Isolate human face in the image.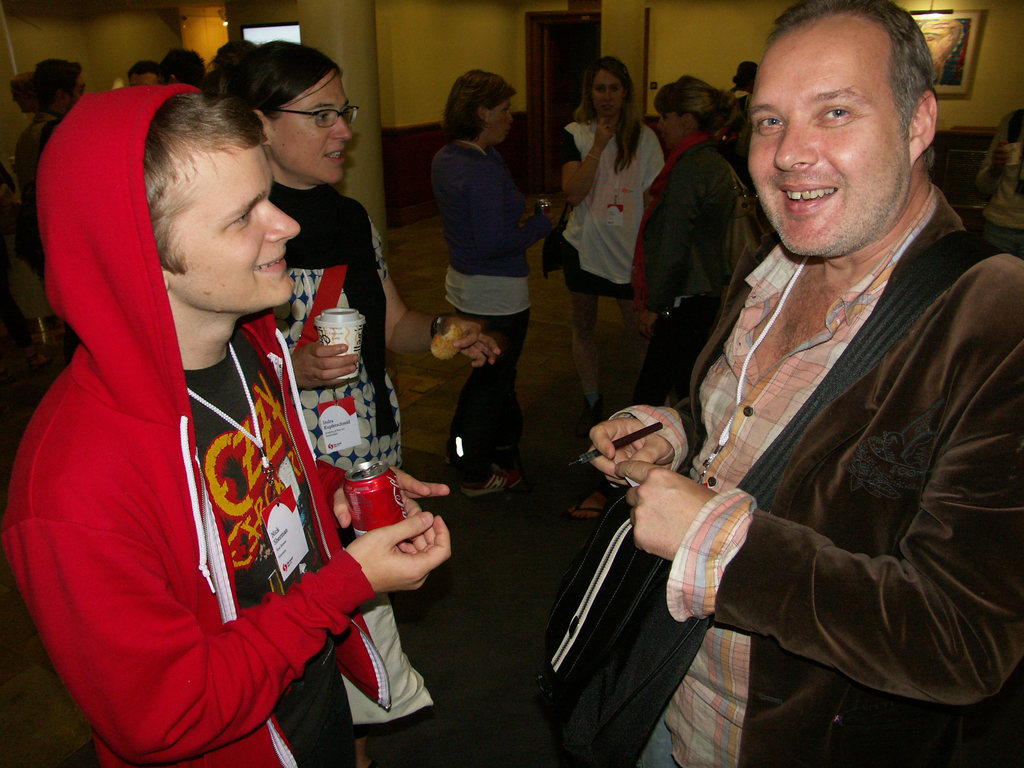
Isolated region: Rect(591, 65, 627, 118).
